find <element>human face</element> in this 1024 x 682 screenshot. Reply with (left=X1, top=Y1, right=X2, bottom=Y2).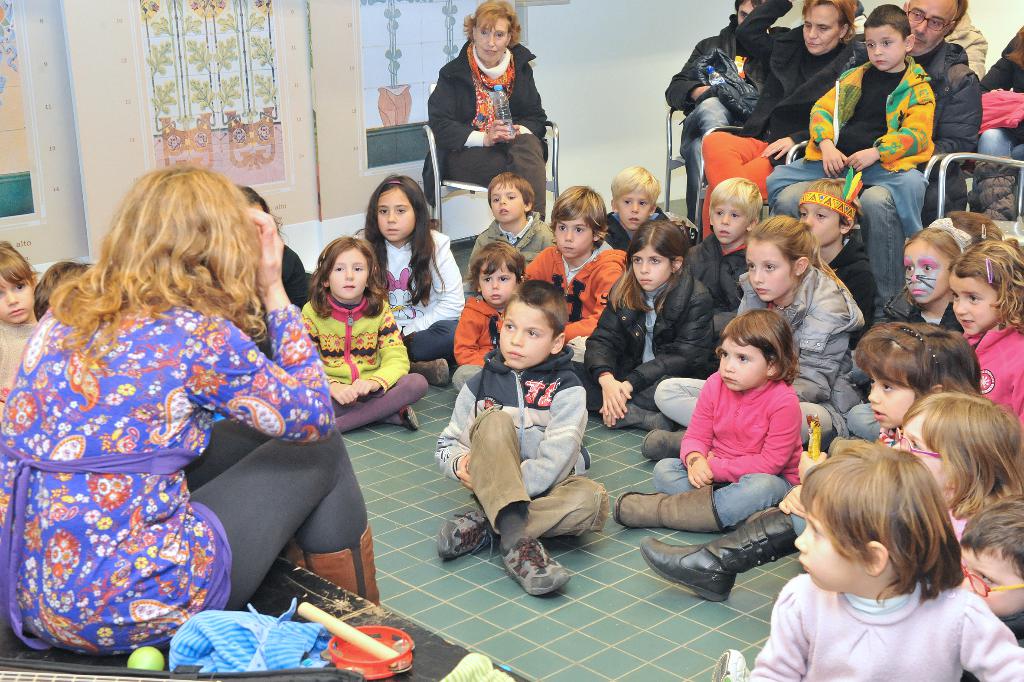
(left=490, top=184, right=521, bottom=221).
